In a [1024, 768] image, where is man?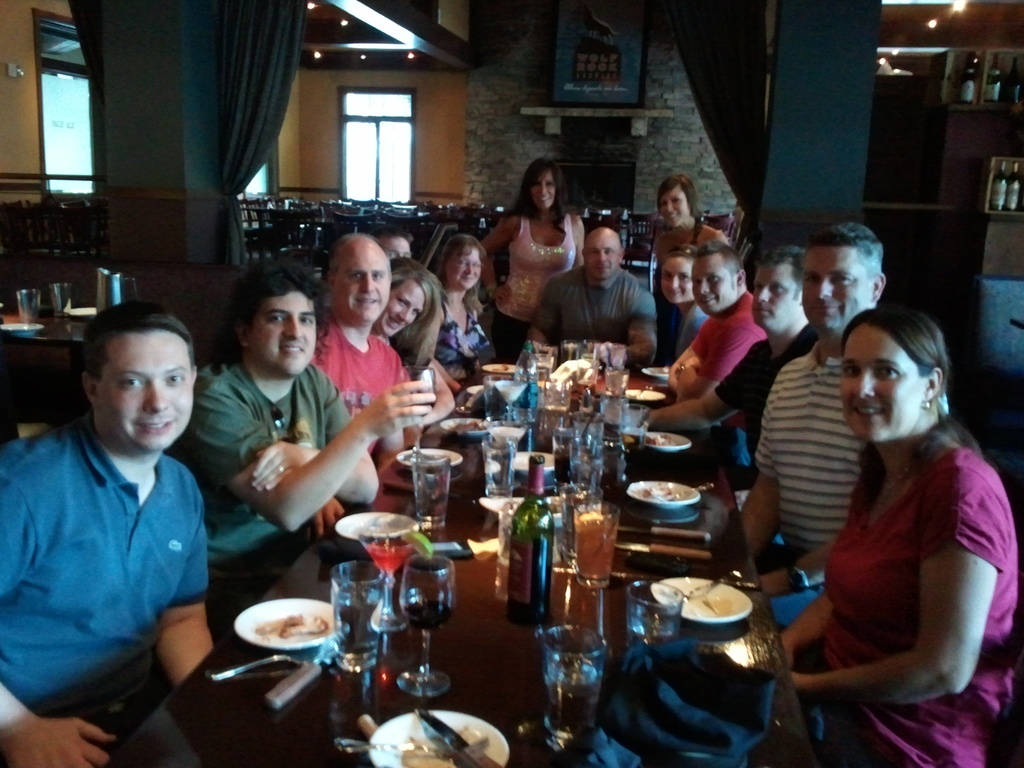
Rect(168, 263, 429, 579).
